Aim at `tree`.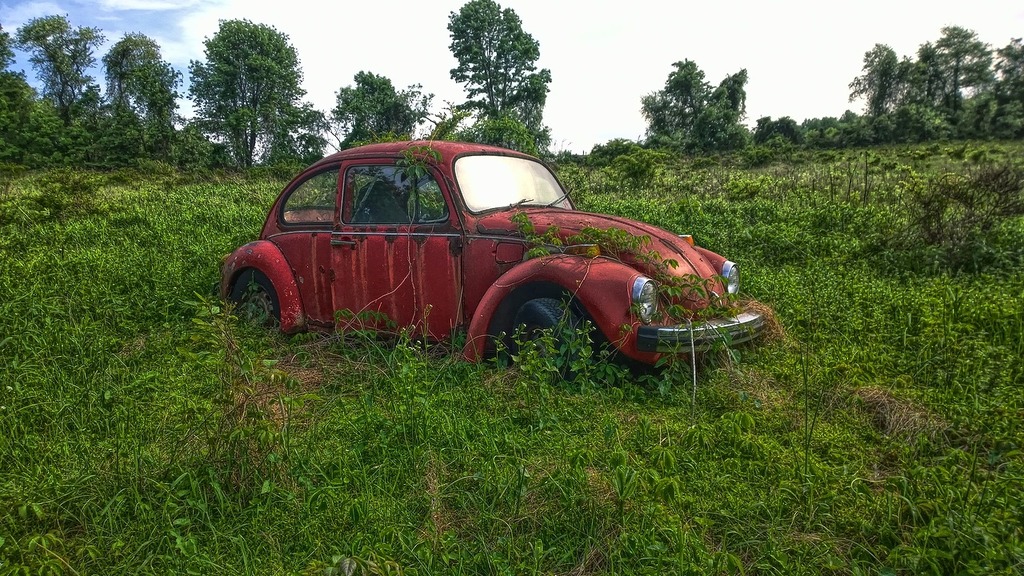
Aimed at 449, 0, 562, 146.
